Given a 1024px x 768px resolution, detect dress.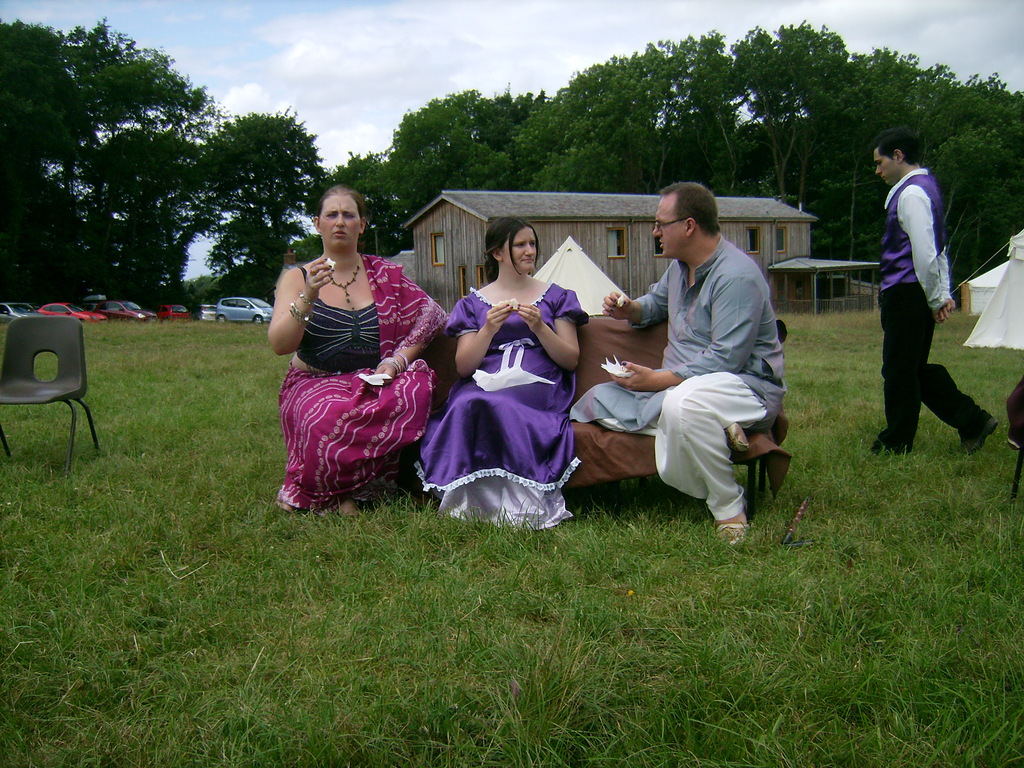
region(416, 282, 586, 526).
